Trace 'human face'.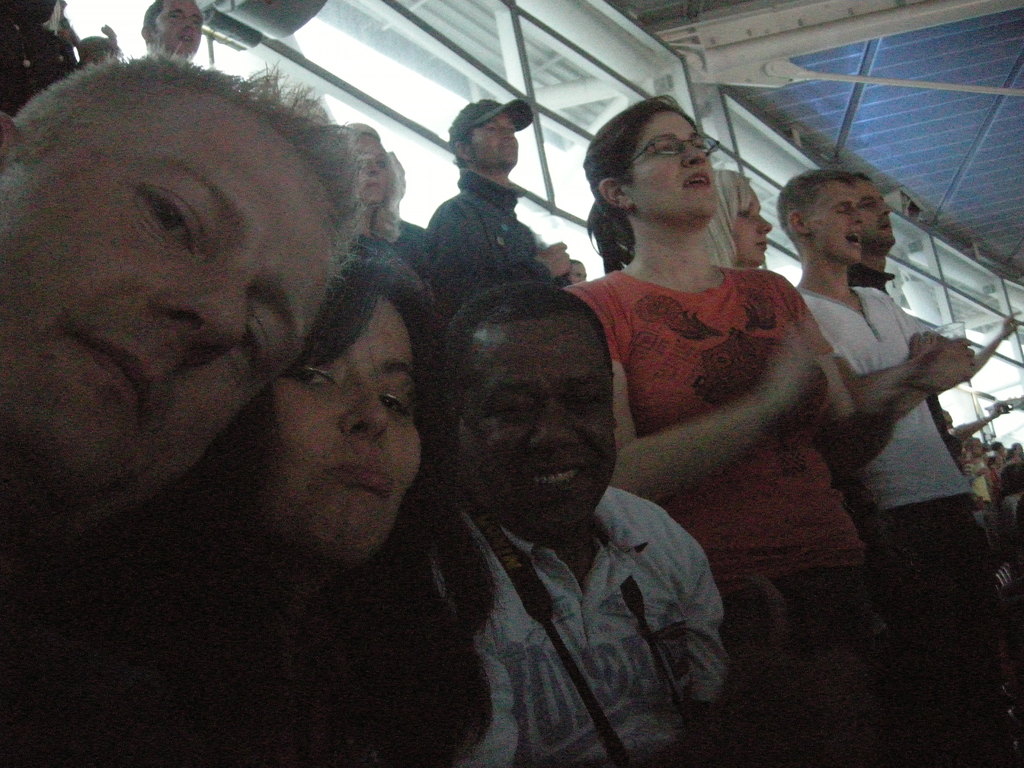
Traced to <bbox>466, 111, 517, 167</bbox>.
